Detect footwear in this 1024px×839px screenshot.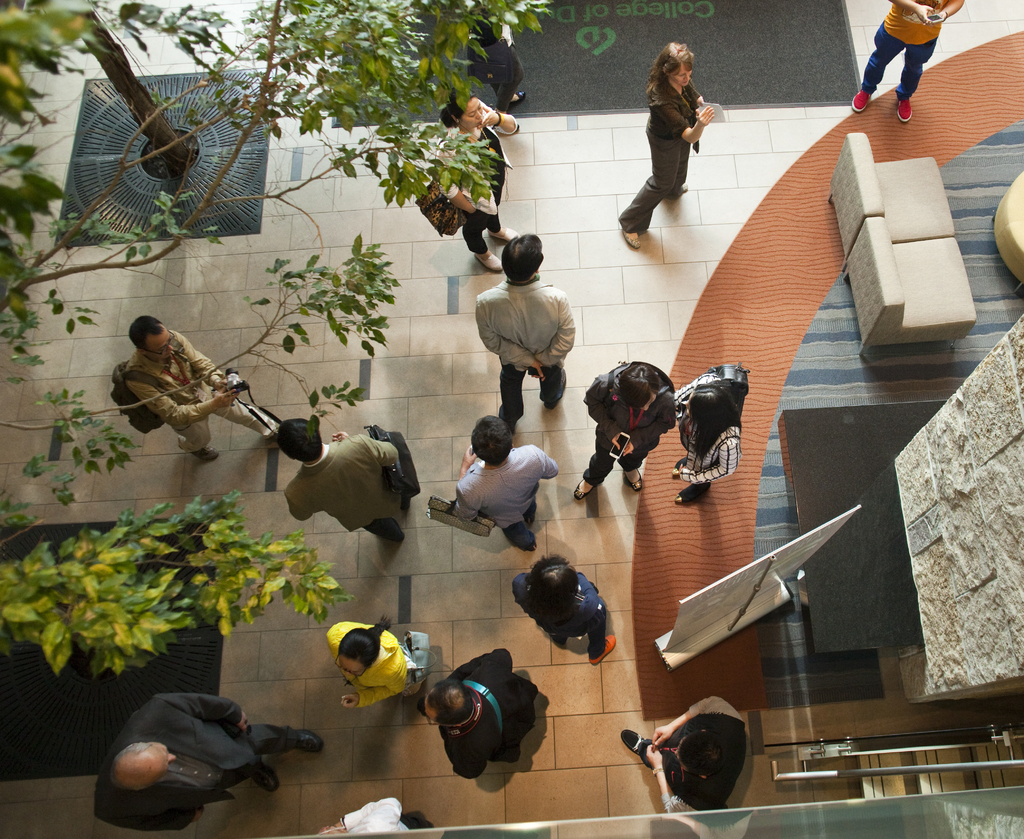
Detection: (508,91,529,108).
